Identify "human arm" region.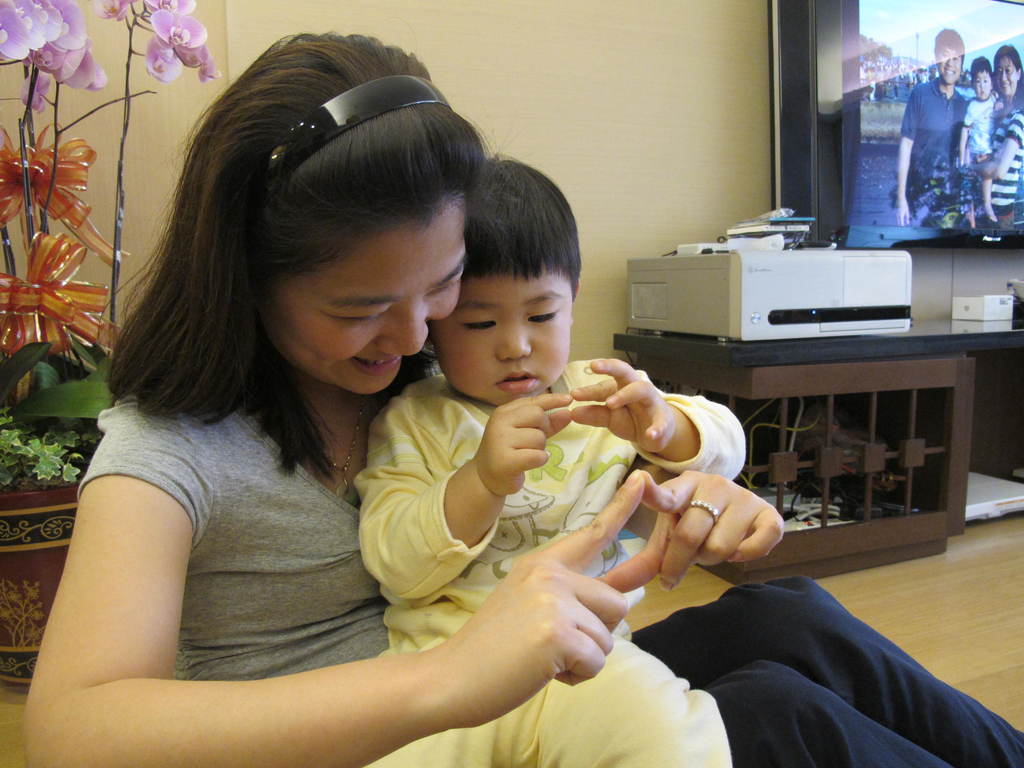
Region: bbox=[353, 396, 574, 614].
